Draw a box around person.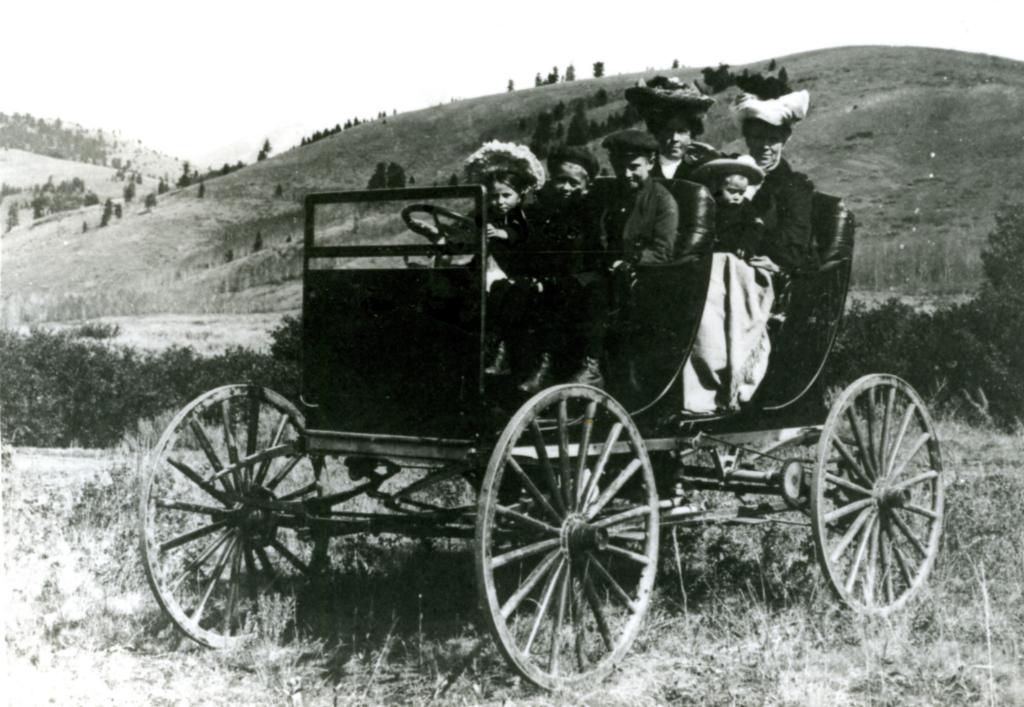
region(555, 127, 678, 394).
